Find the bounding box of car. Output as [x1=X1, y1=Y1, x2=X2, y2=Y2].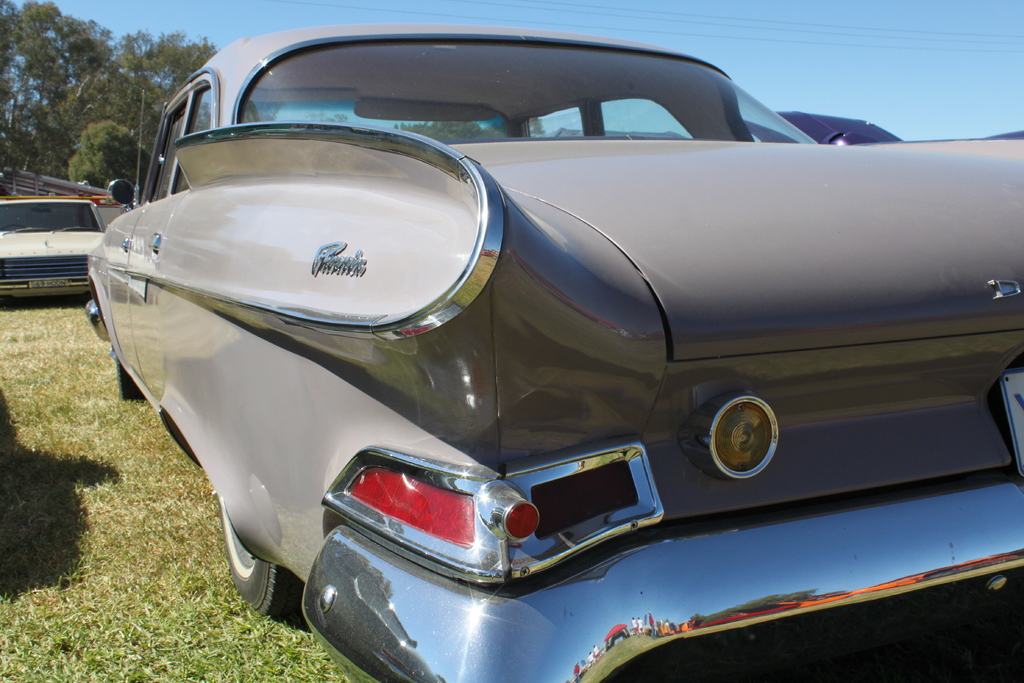
[x1=90, y1=32, x2=1023, y2=682].
